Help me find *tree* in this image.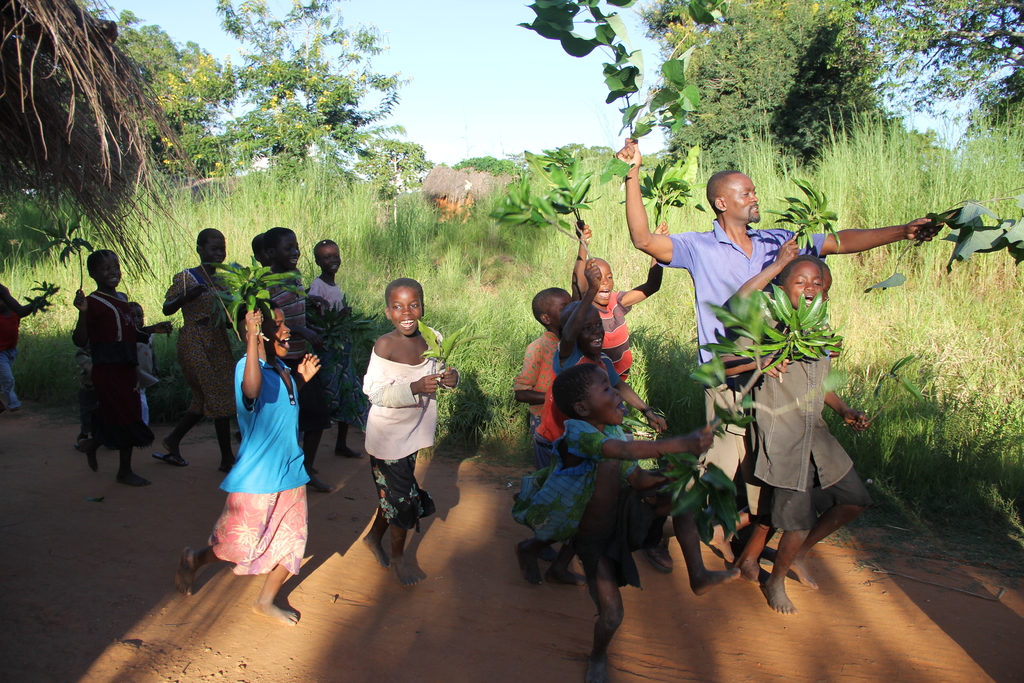
Found it: 211 0 415 204.
